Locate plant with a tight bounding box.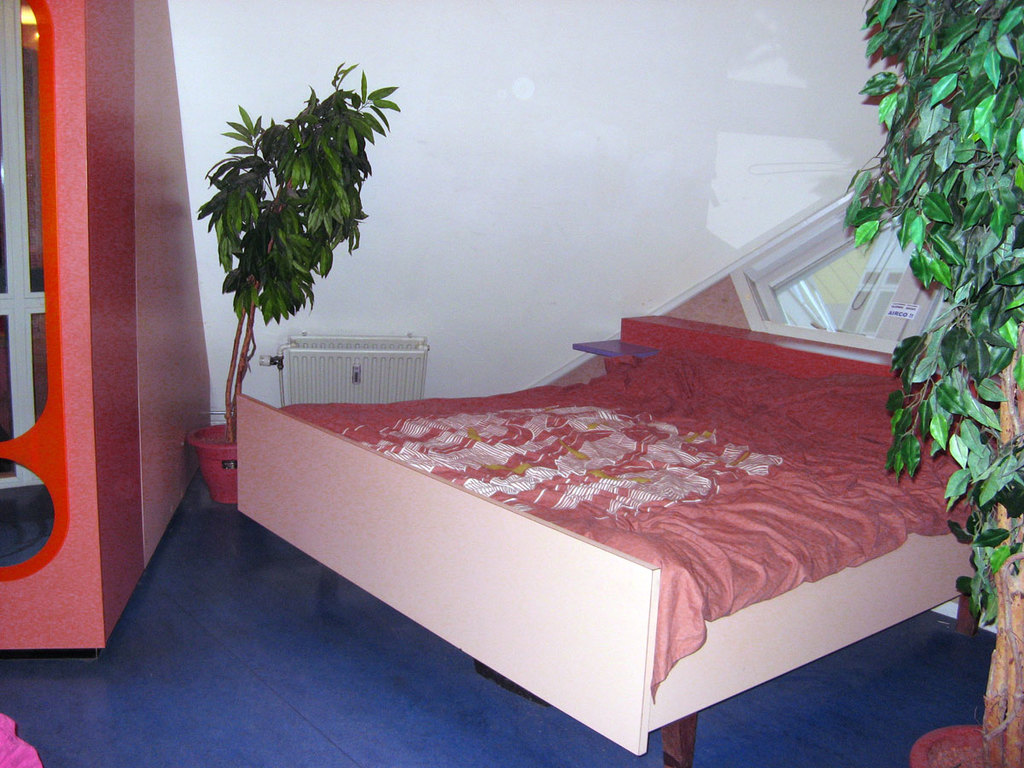
rect(836, 5, 1012, 631).
